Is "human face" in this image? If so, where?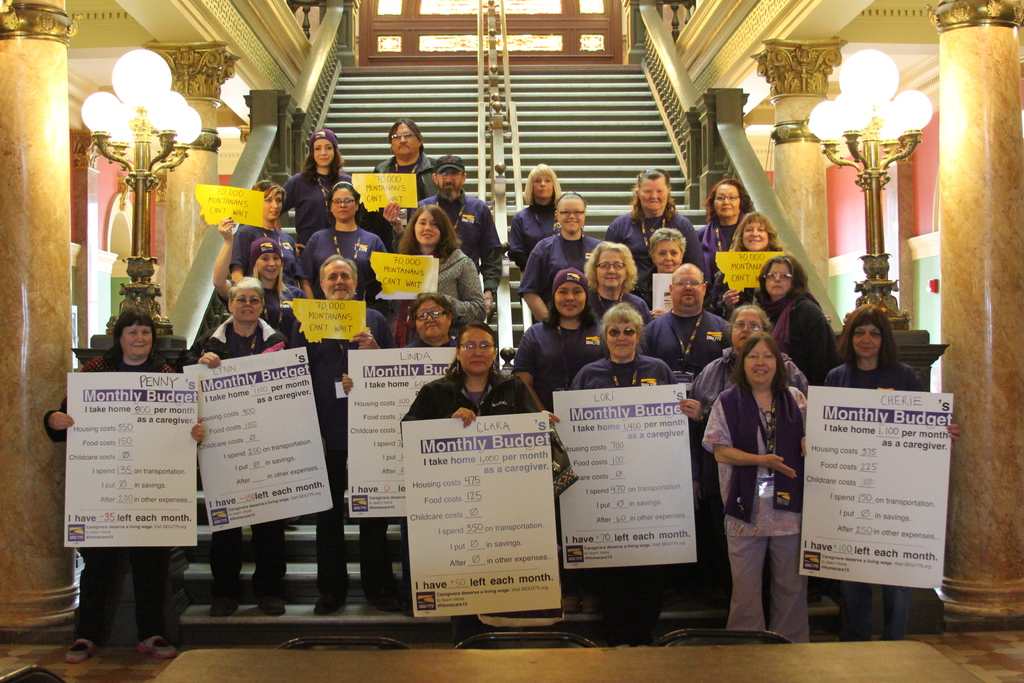
Yes, at [x1=388, y1=115, x2=420, y2=153].
